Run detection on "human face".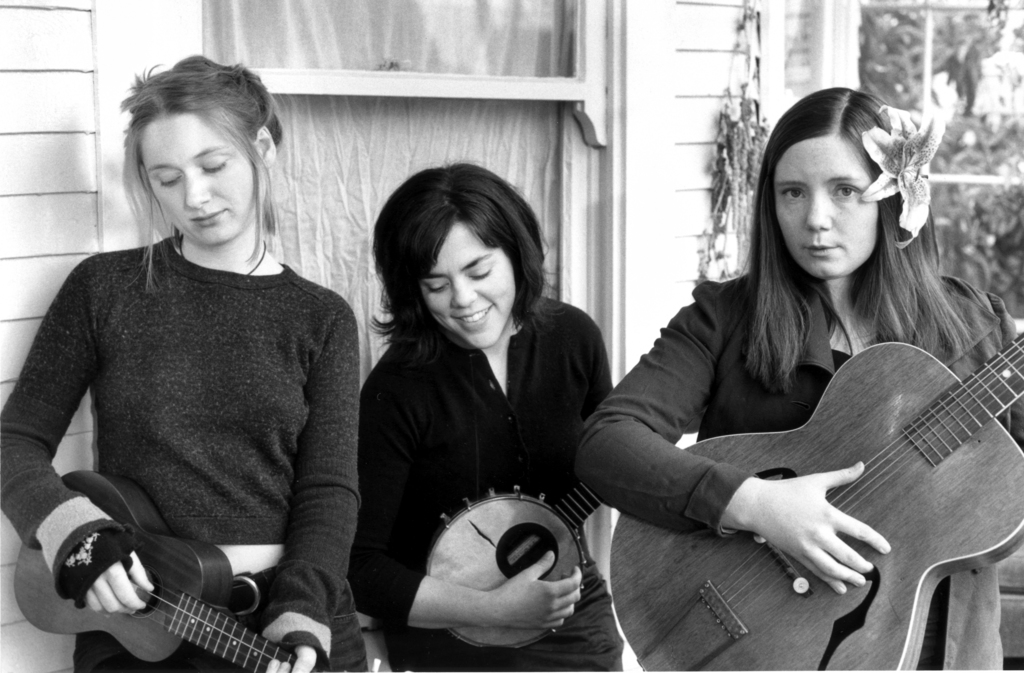
Result: crop(419, 228, 516, 349).
